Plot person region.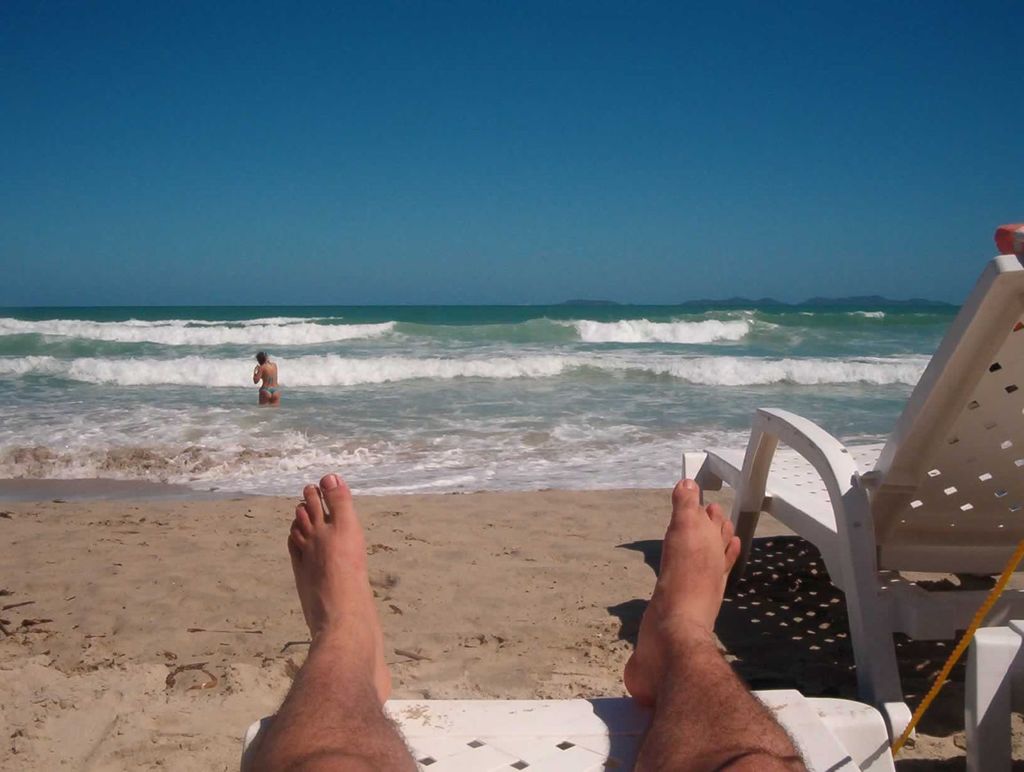
Plotted at [253, 349, 280, 409].
